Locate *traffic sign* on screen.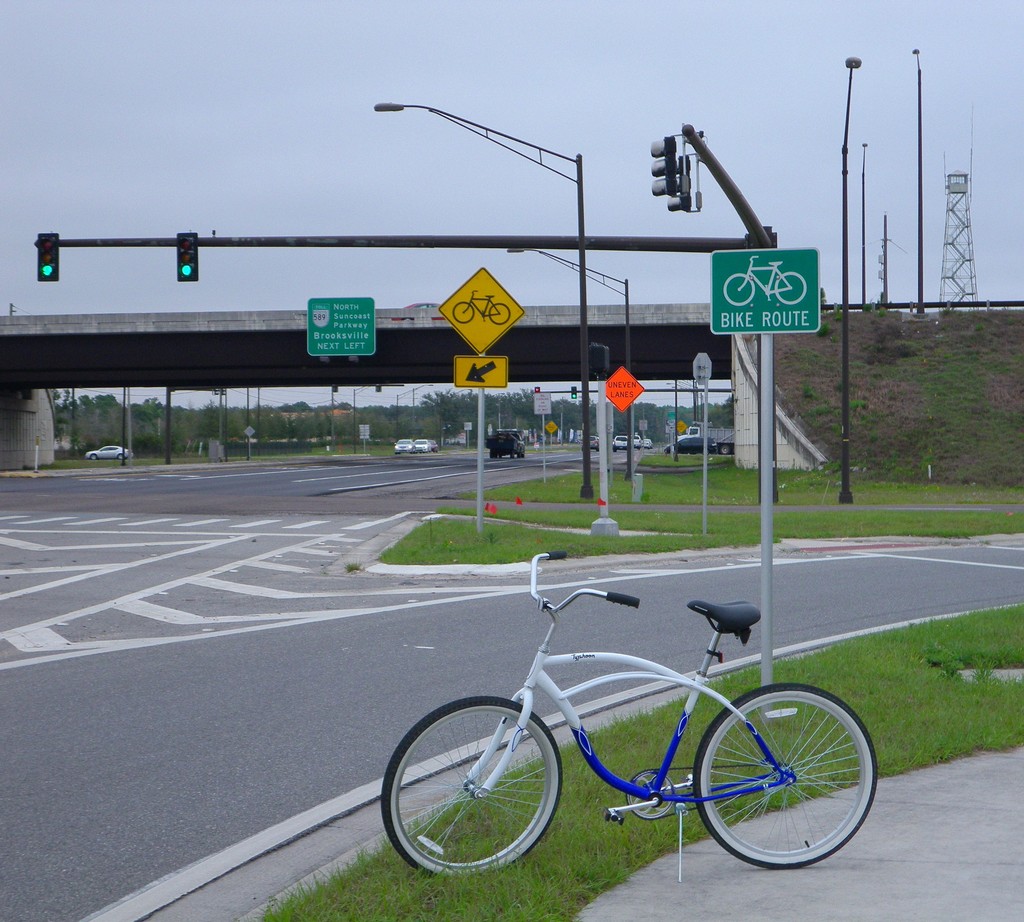
On screen at region(438, 268, 525, 353).
